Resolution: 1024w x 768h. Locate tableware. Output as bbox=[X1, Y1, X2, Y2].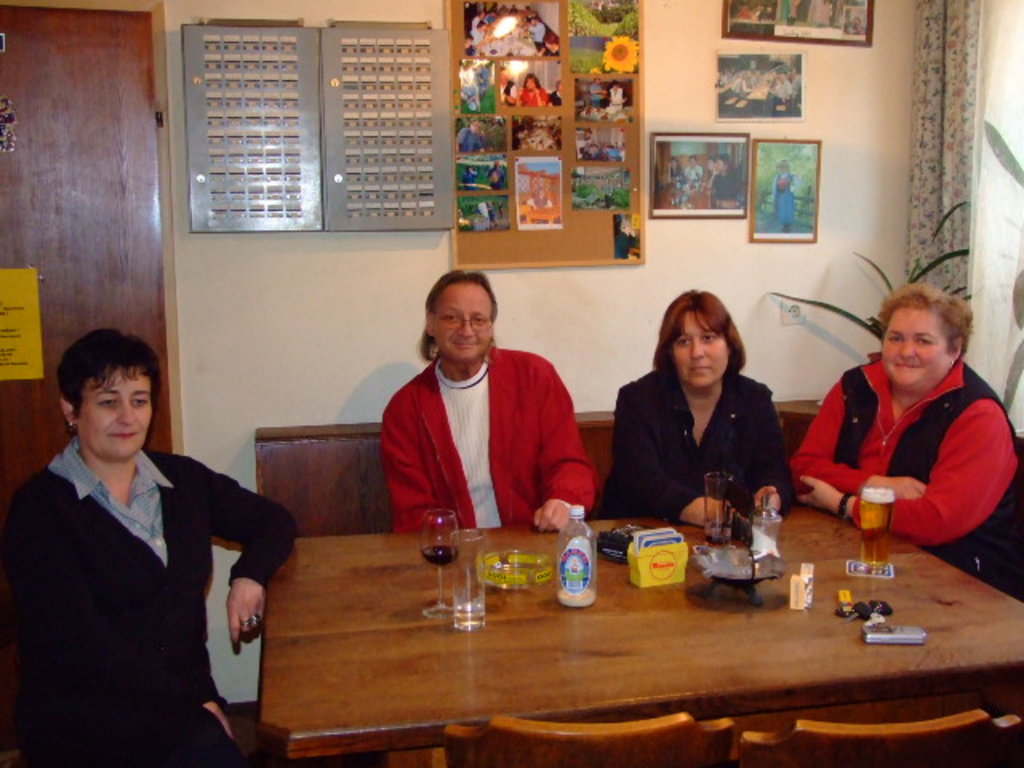
bbox=[450, 531, 485, 635].
